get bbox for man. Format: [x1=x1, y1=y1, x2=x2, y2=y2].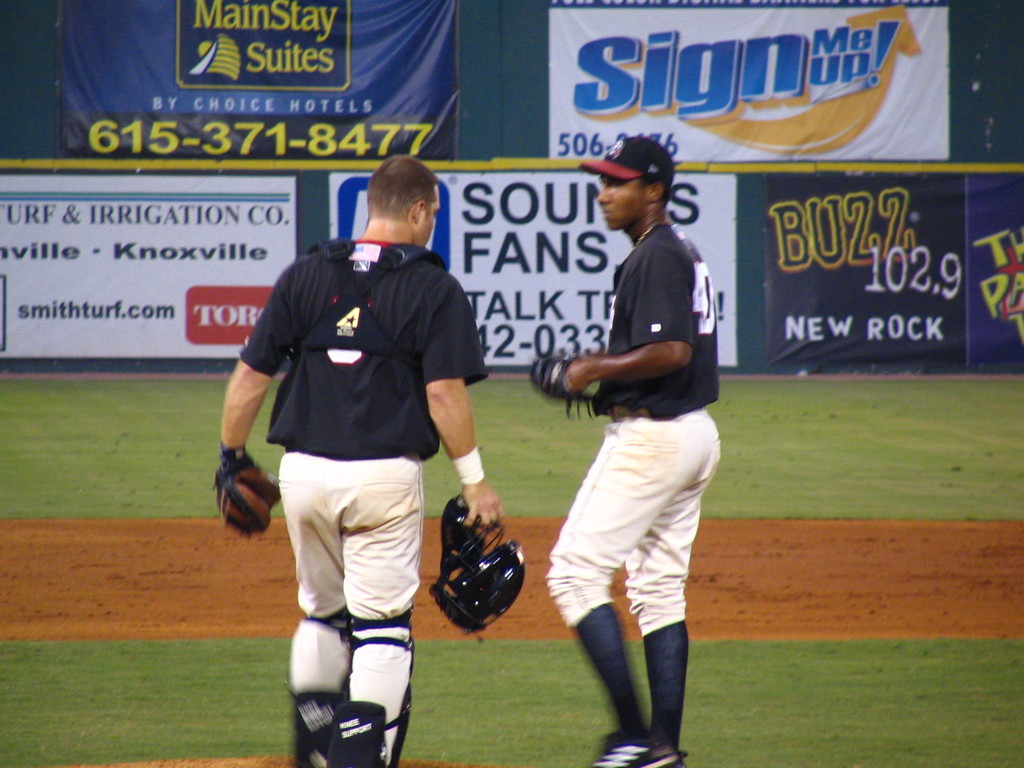
[x1=542, y1=136, x2=720, y2=767].
